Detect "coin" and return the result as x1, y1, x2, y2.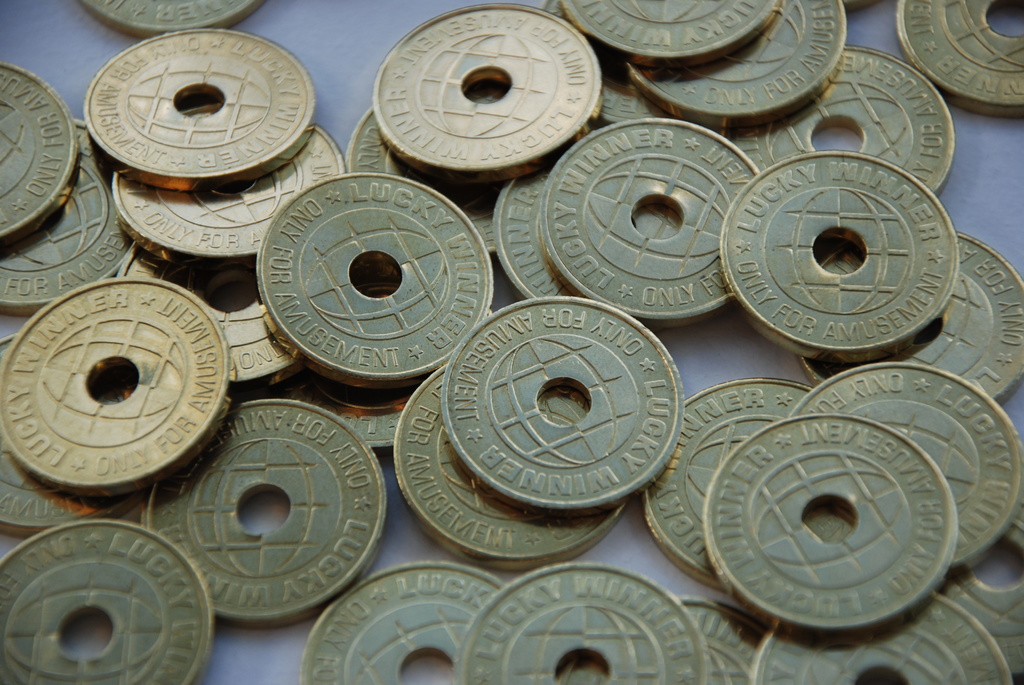
624, 0, 845, 131.
